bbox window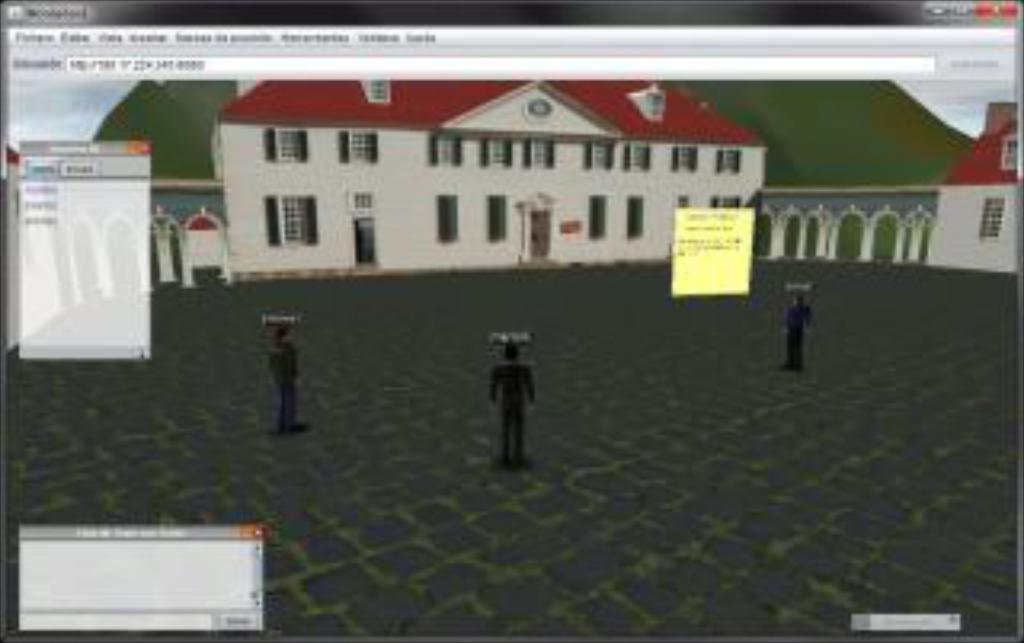
region(678, 144, 694, 170)
